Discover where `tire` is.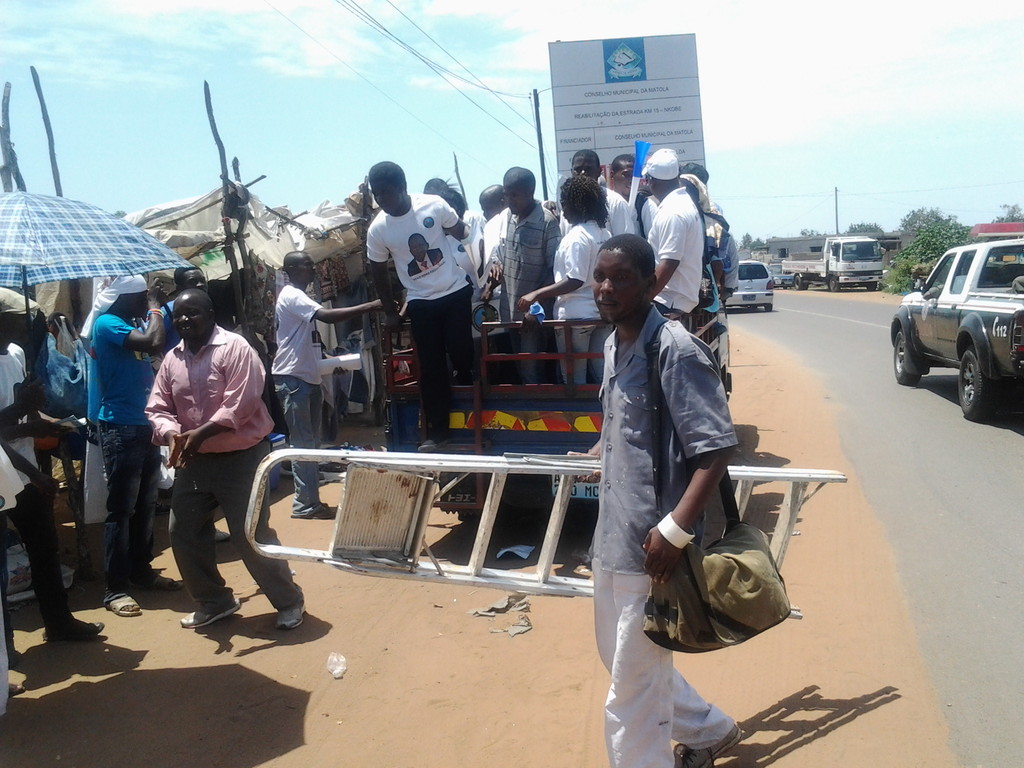
Discovered at [824, 273, 843, 294].
